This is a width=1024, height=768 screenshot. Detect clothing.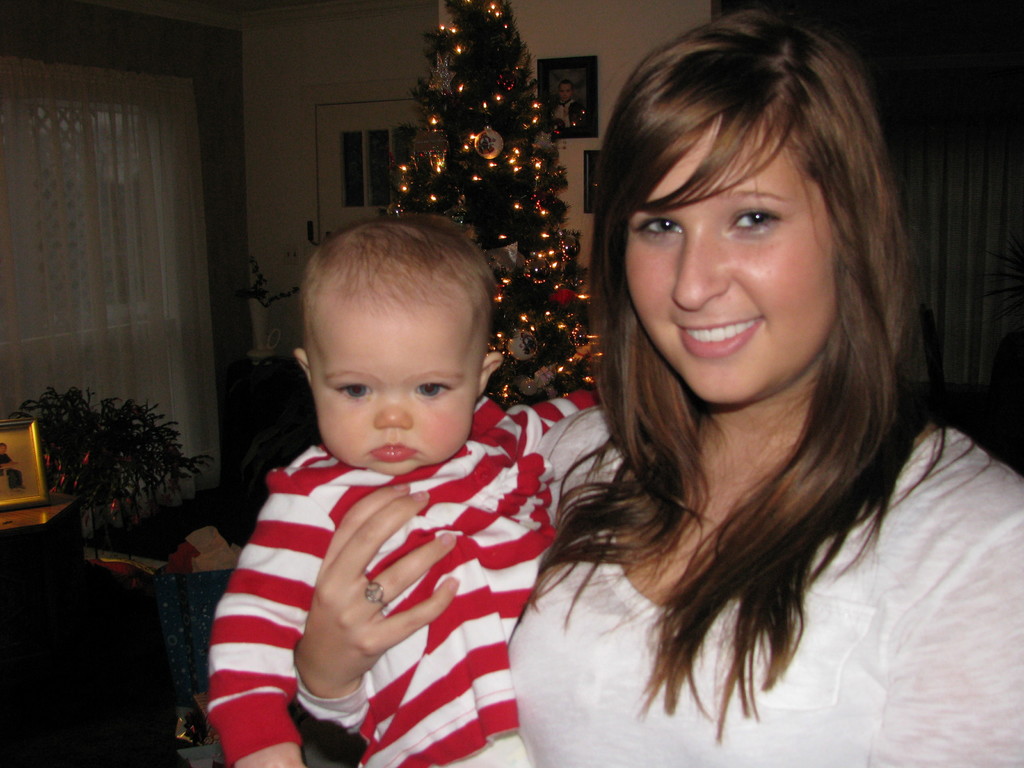
(532,408,1023,767).
